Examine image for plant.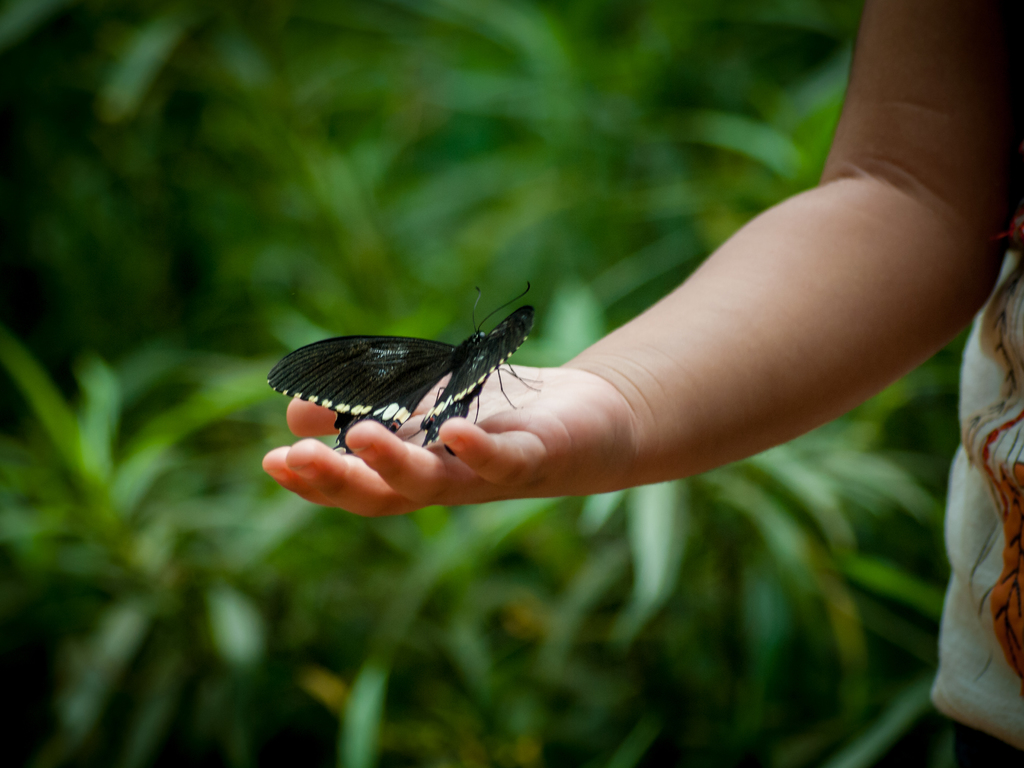
Examination result: [0,0,1023,767].
